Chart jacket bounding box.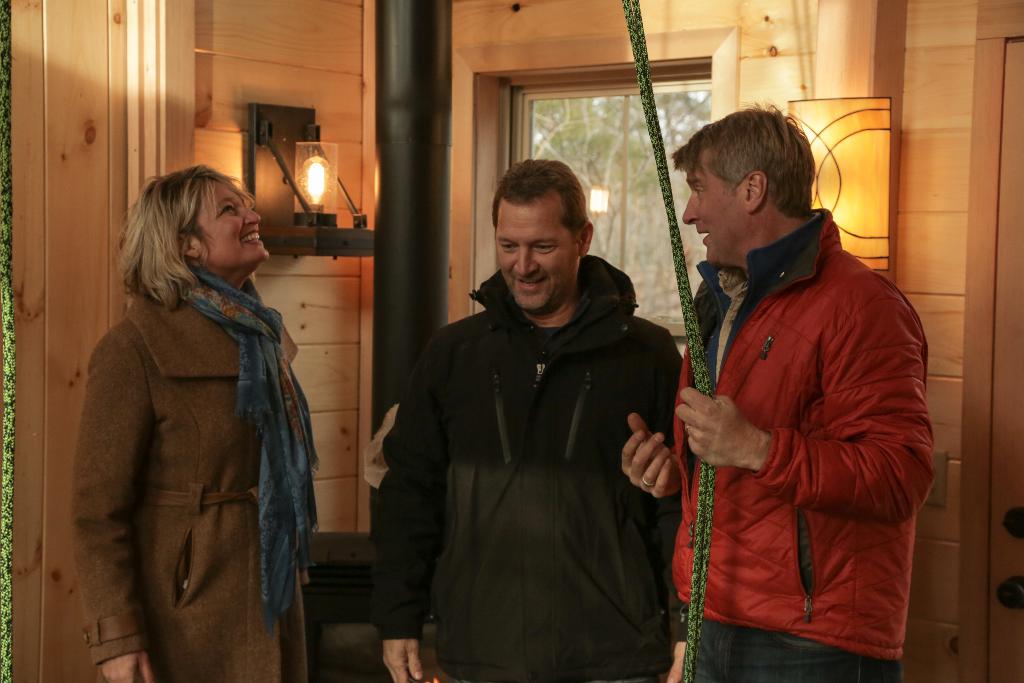
Charted: detection(670, 211, 935, 661).
